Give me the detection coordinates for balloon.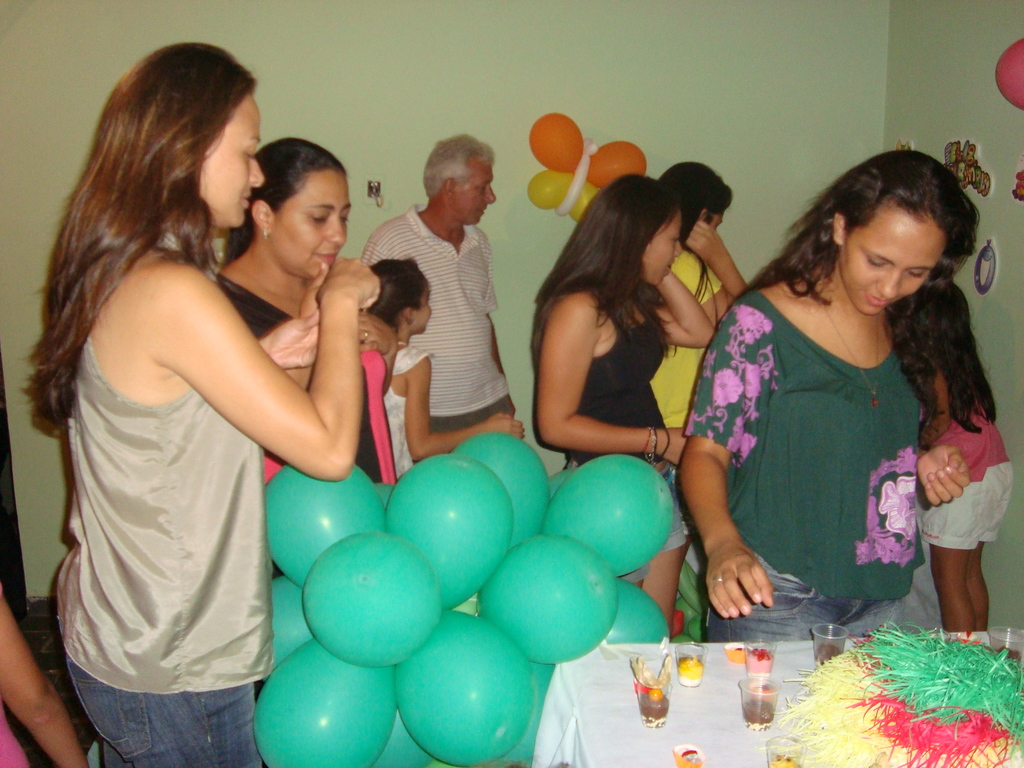
select_region(372, 714, 439, 767).
